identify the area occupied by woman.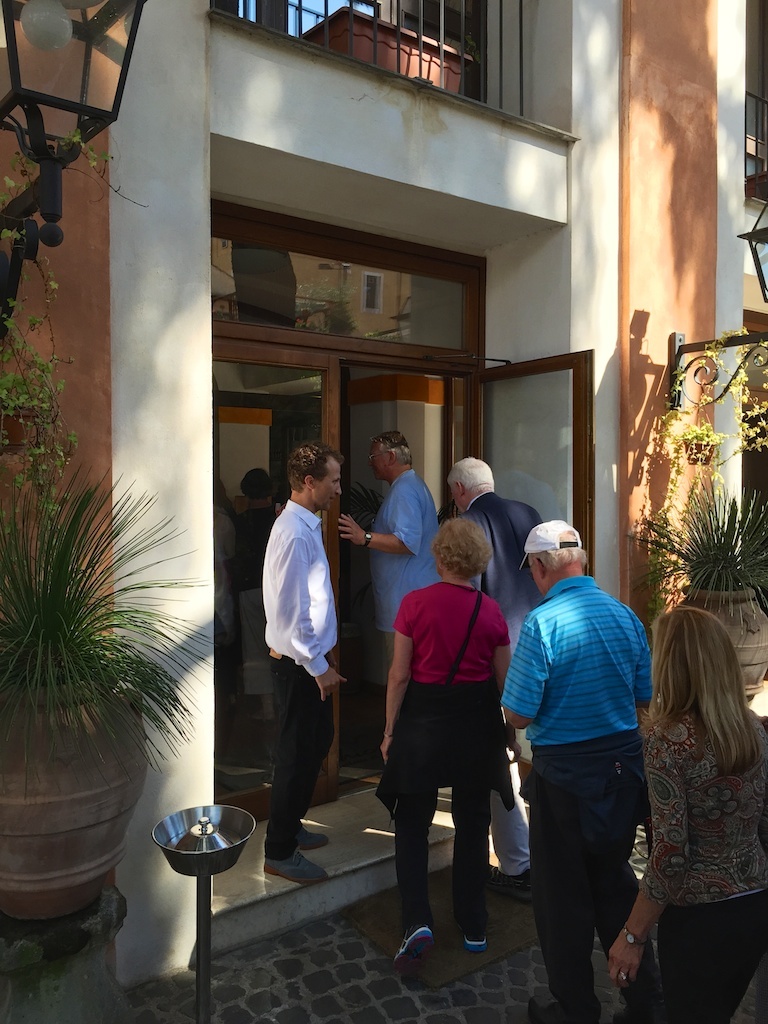
Area: <bbox>640, 600, 764, 974</bbox>.
